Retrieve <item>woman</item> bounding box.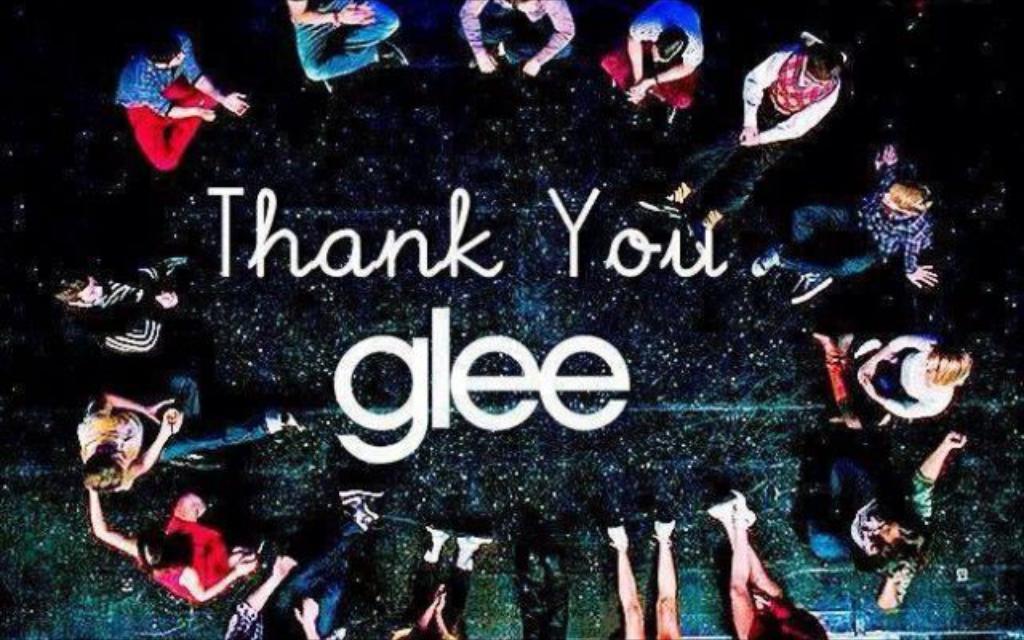
Bounding box: region(85, 486, 258, 608).
